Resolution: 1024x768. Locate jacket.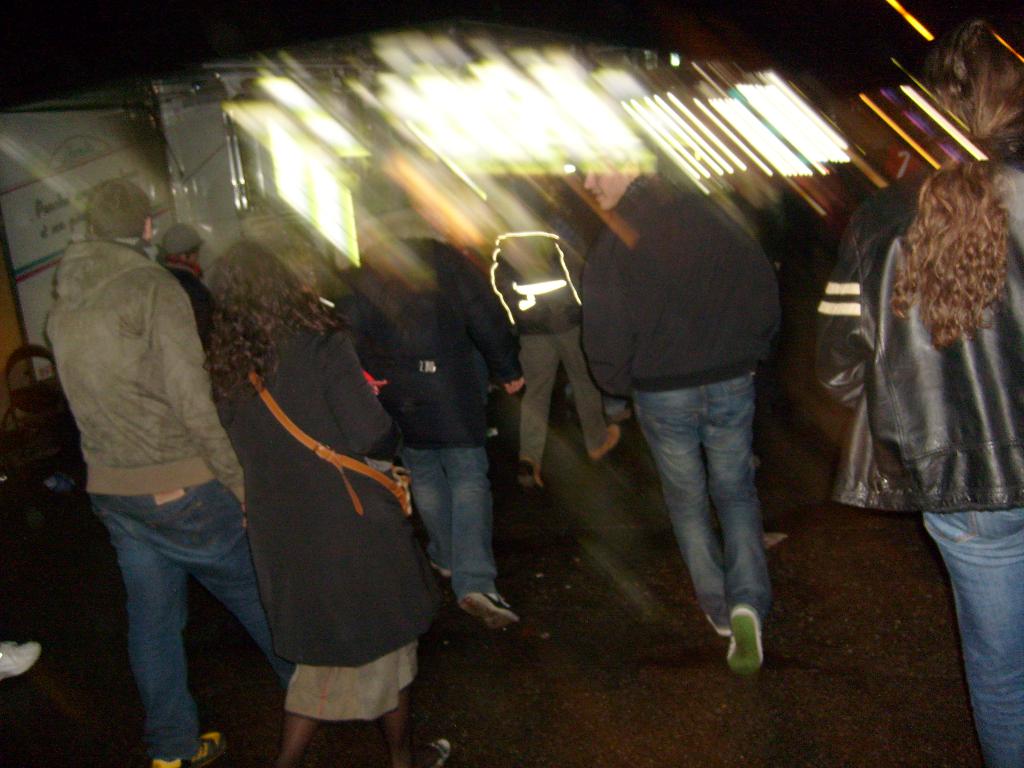
[left=483, top=220, right=589, bottom=335].
